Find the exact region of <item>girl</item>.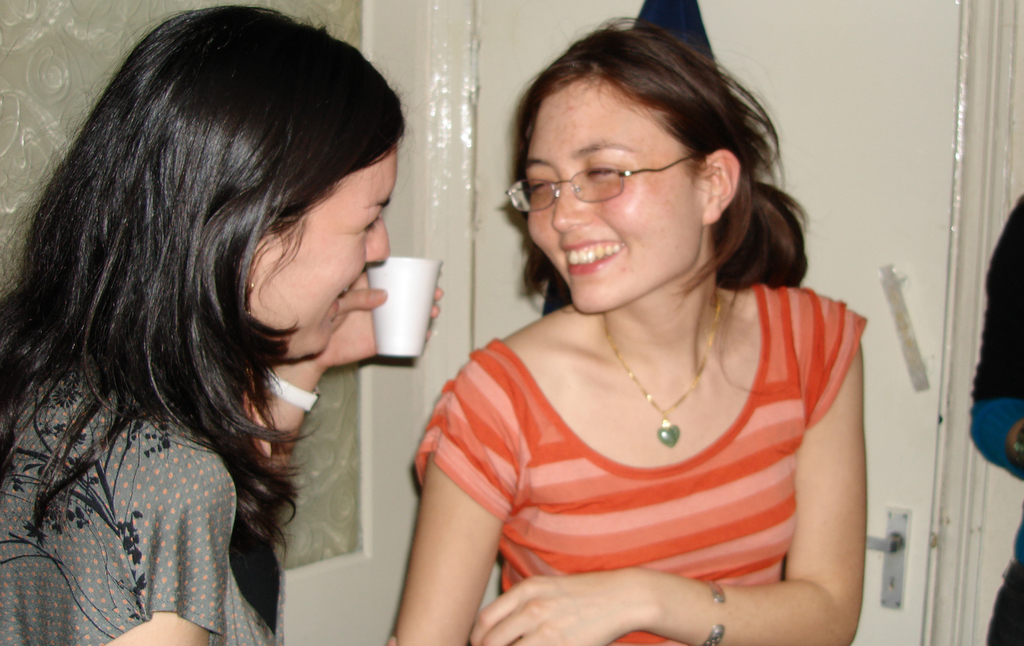
Exact region: x1=0 y1=2 x2=445 y2=645.
